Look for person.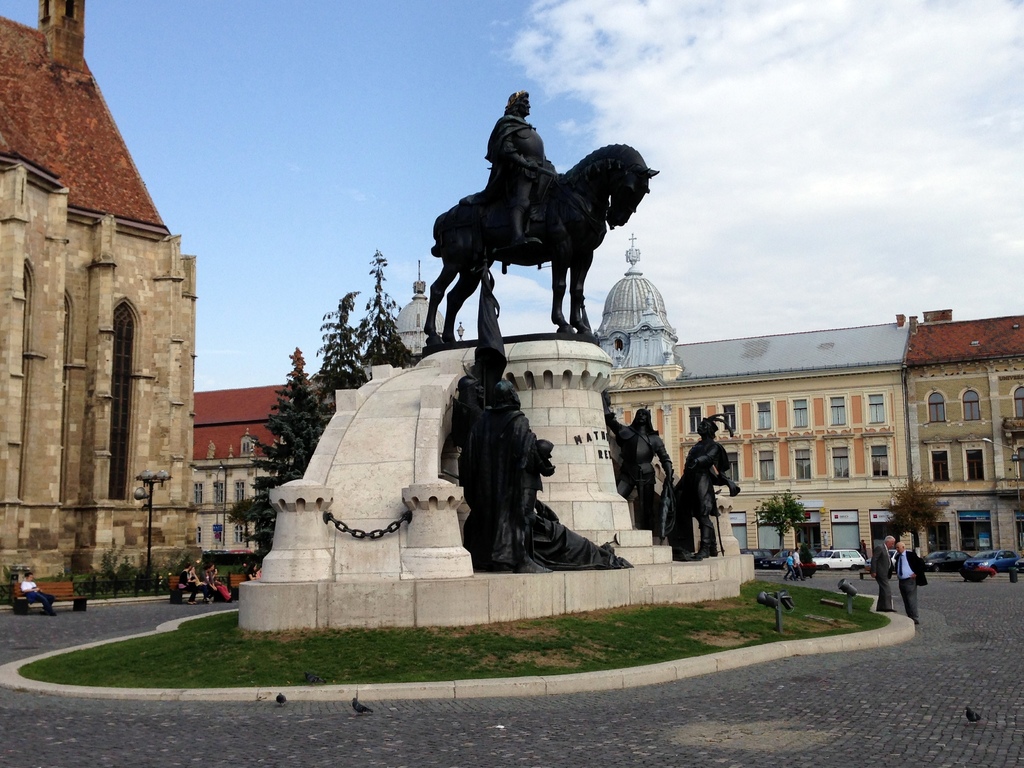
Found: (870, 535, 895, 612).
